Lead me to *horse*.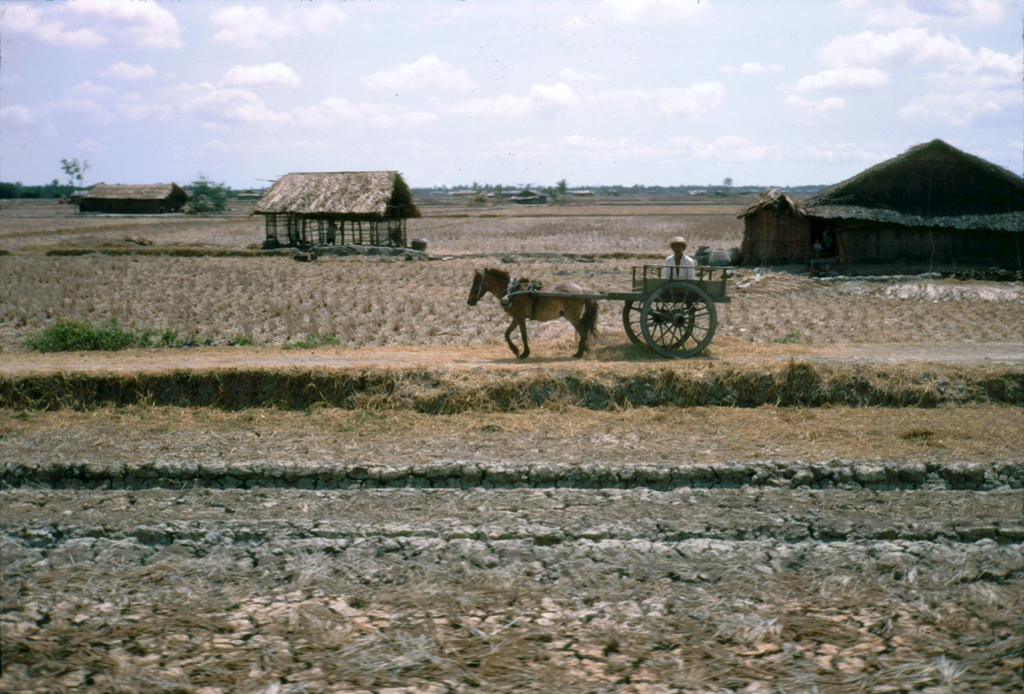
Lead to bbox=[464, 264, 601, 360].
